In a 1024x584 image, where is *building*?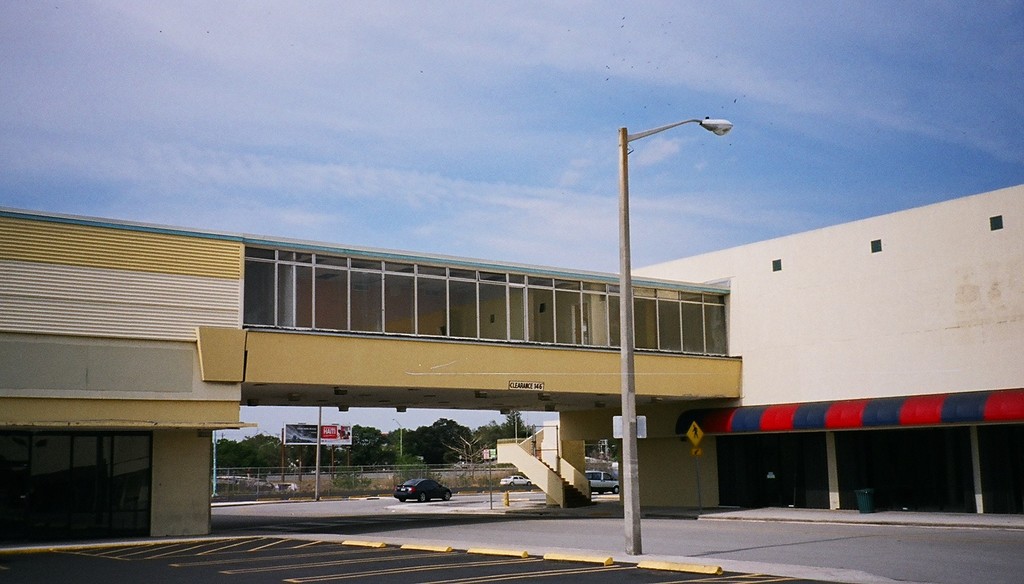
box(625, 184, 1023, 518).
